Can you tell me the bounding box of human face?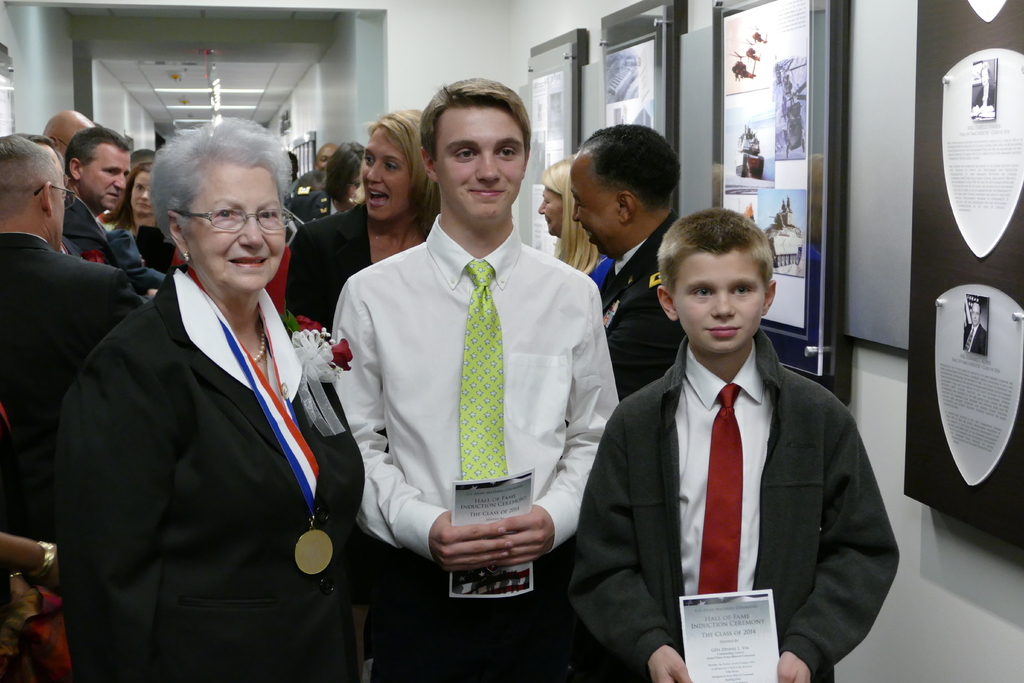
569/153/624/251.
